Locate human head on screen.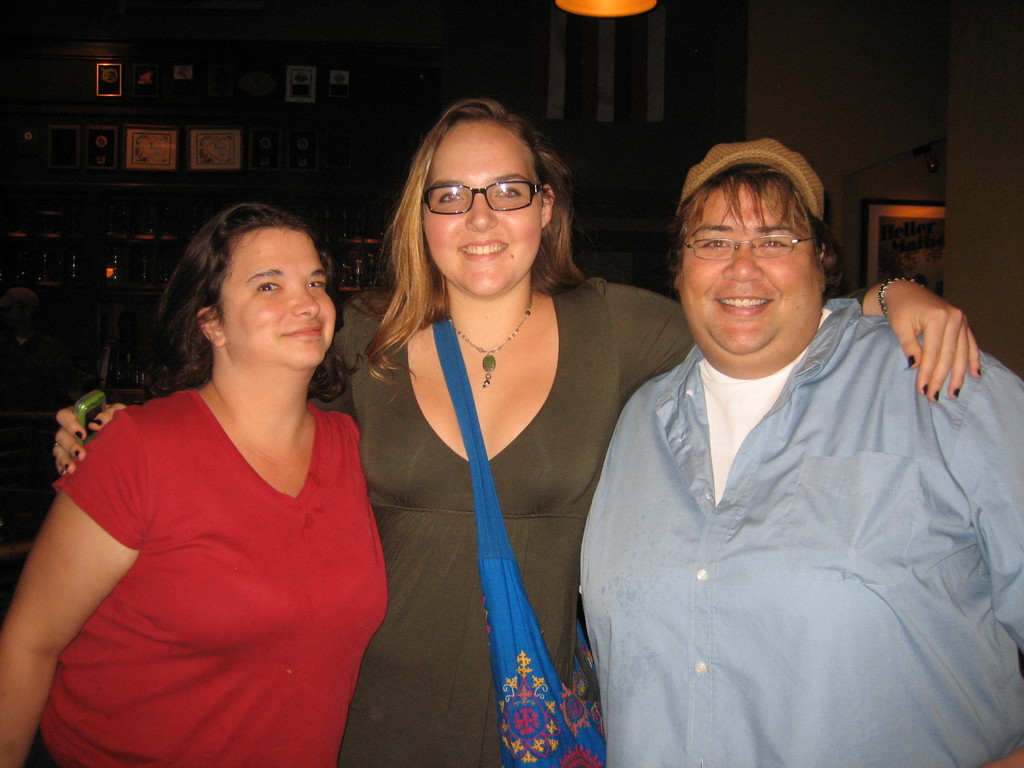
On screen at (167,200,343,374).
